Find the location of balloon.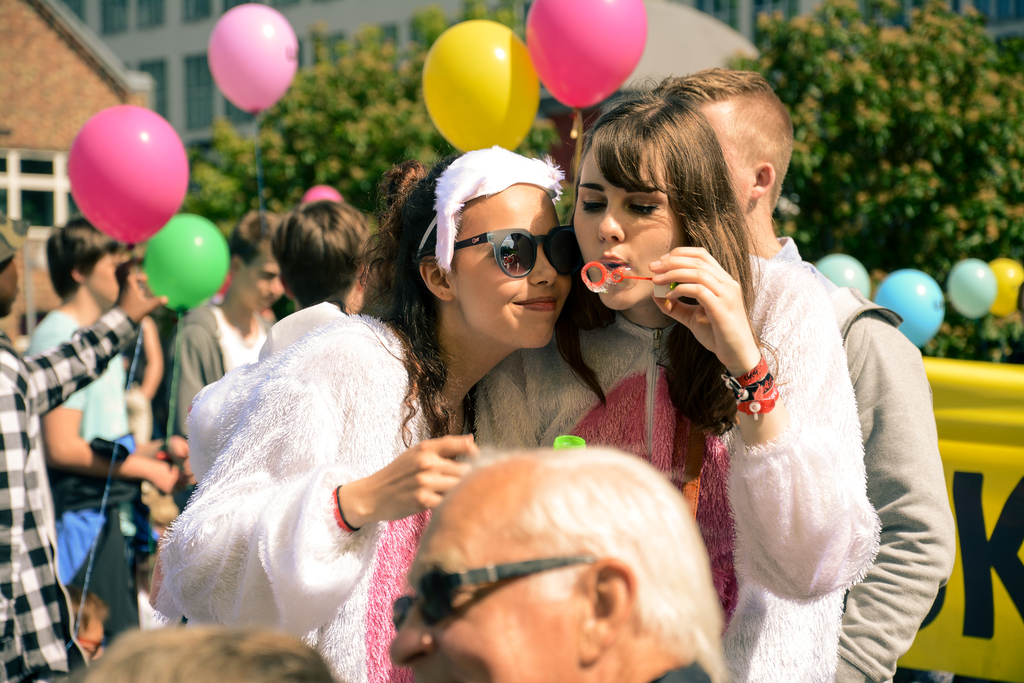
Location: (65, 103, 186, 242).
